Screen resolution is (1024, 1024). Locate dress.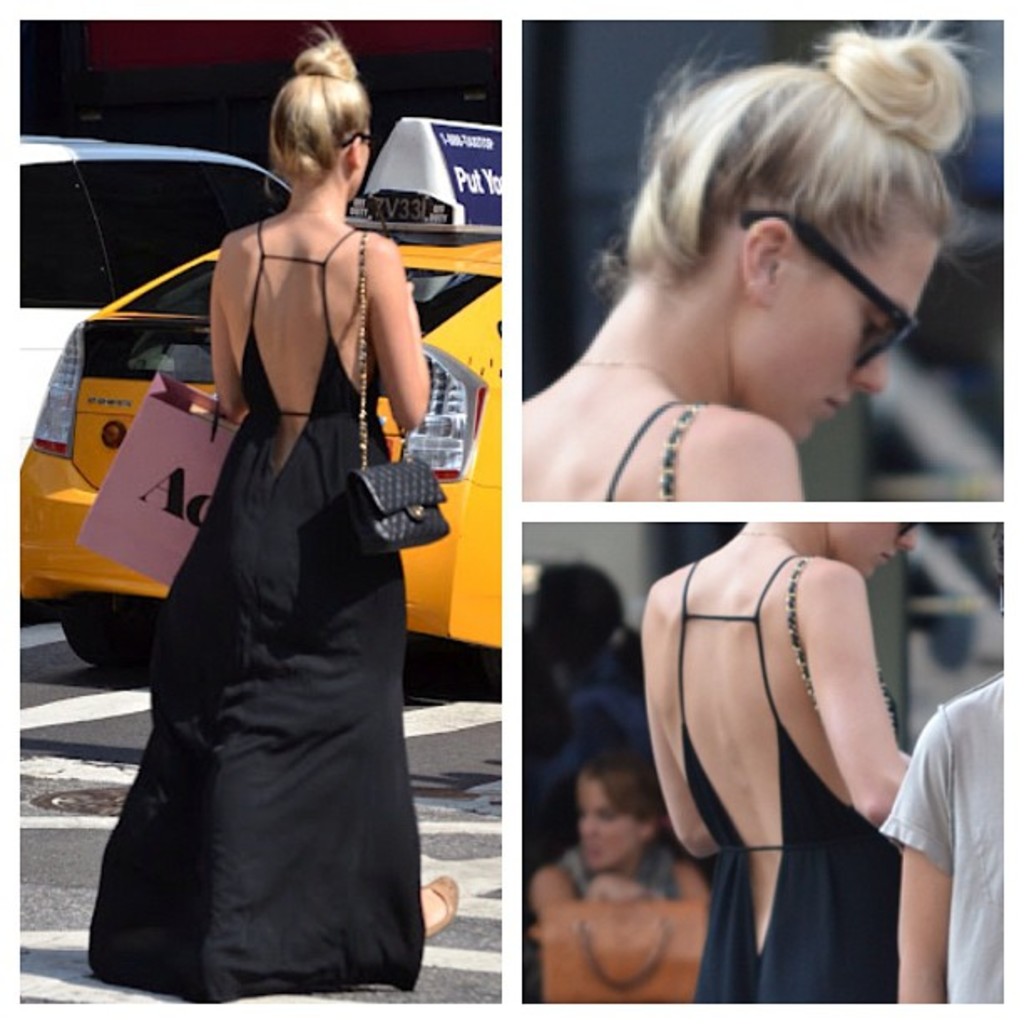
<box>681,550,902,1004</box>.
